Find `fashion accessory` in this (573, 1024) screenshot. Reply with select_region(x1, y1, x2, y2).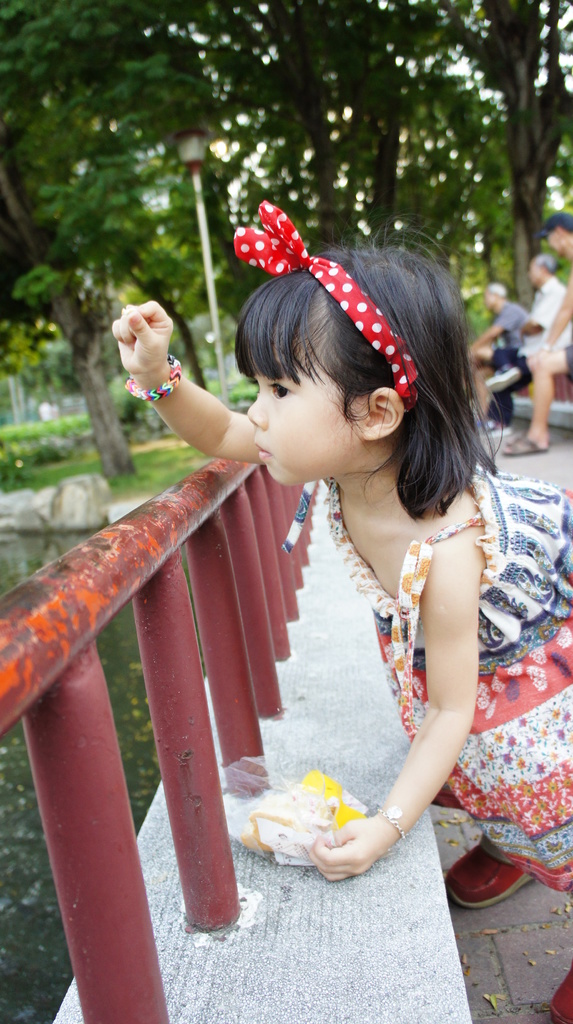
select_region(446, 839, 538, 909).
